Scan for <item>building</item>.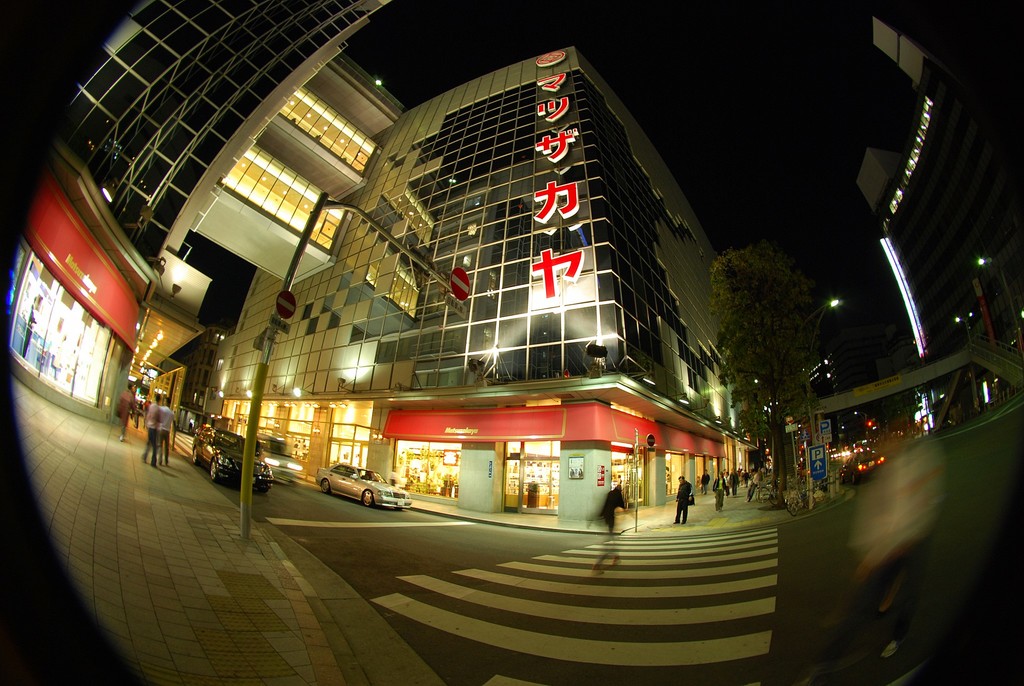
Scan result: bbox=(131, 49, 778, 532).
